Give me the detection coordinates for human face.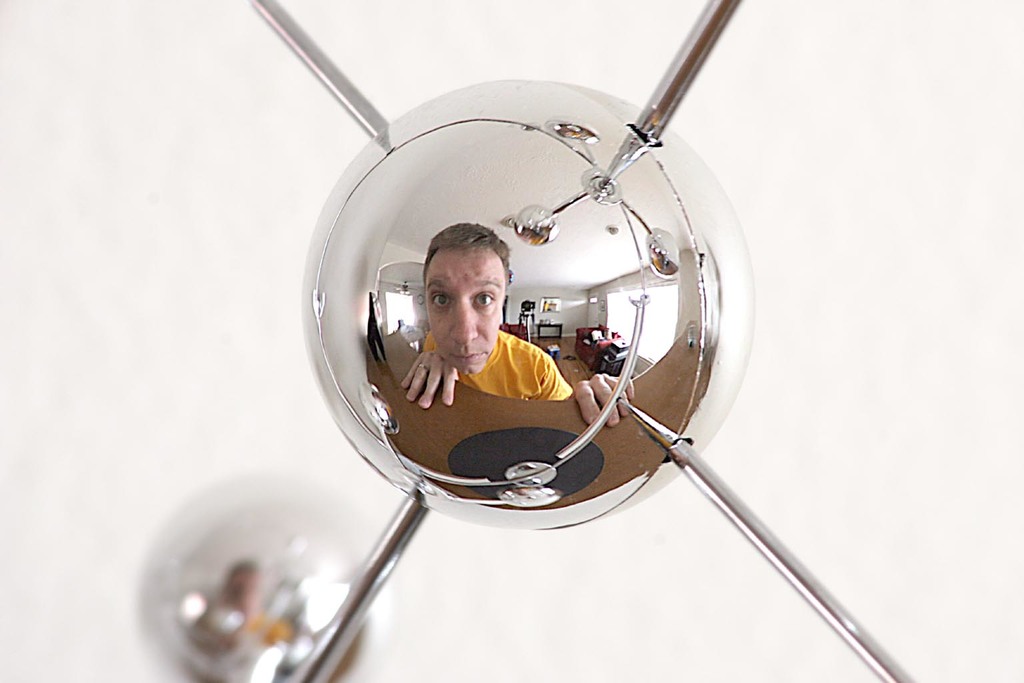
422 245 505 376.
